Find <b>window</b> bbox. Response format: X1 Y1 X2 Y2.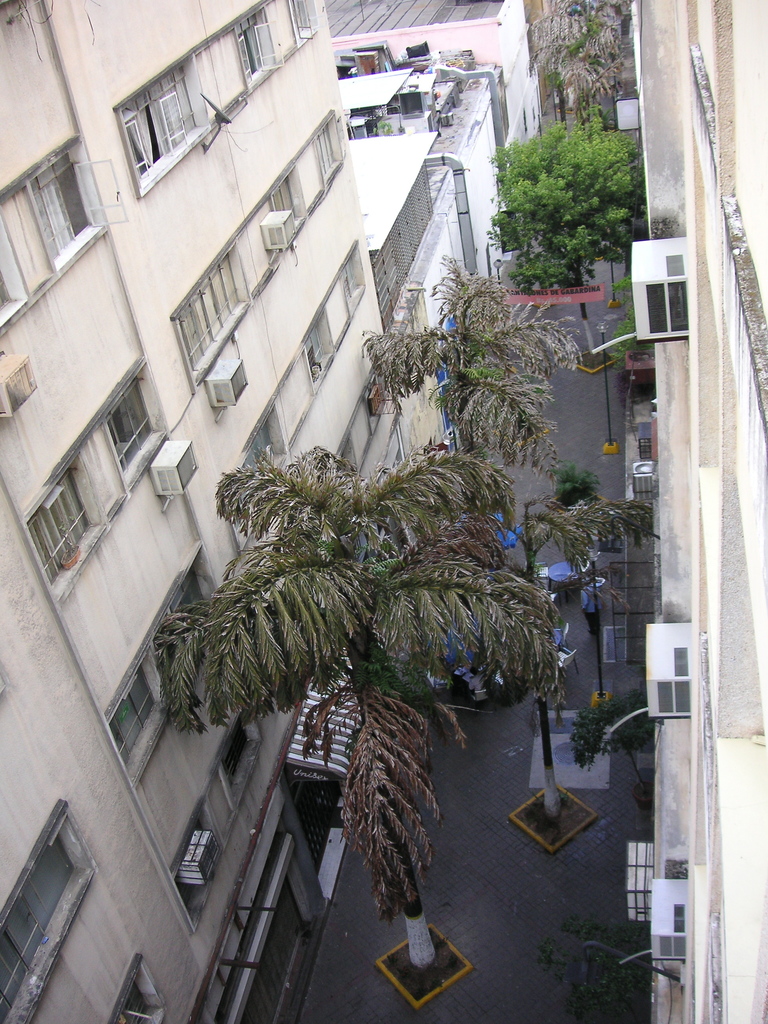
310 118 349 200.
